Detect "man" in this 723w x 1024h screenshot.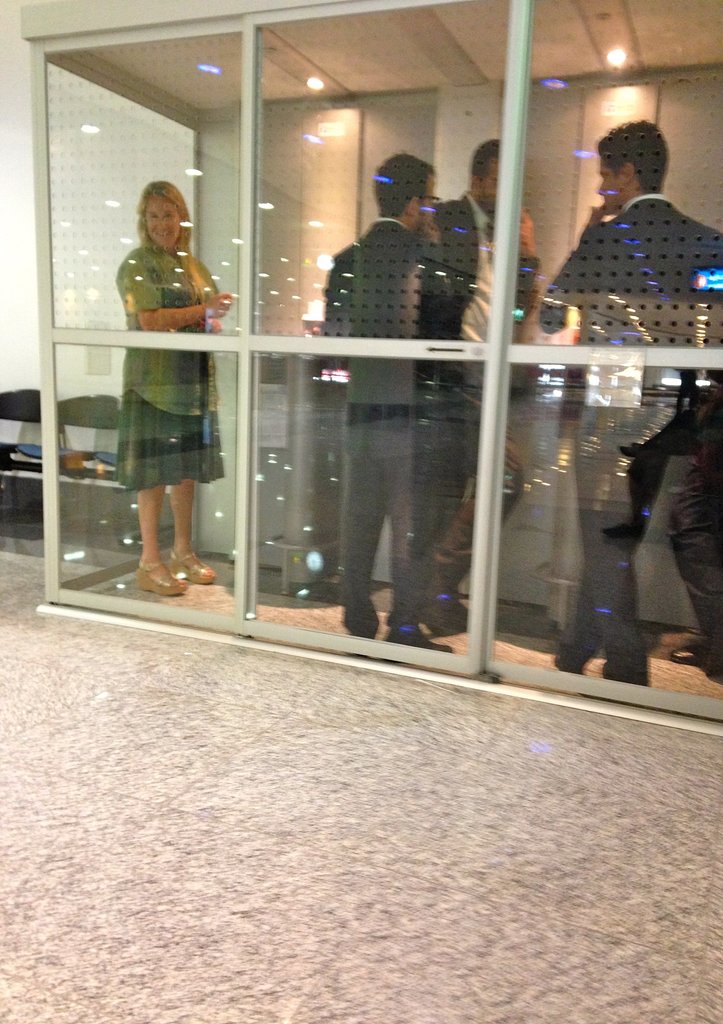
Detection: (427,134,533,634).
